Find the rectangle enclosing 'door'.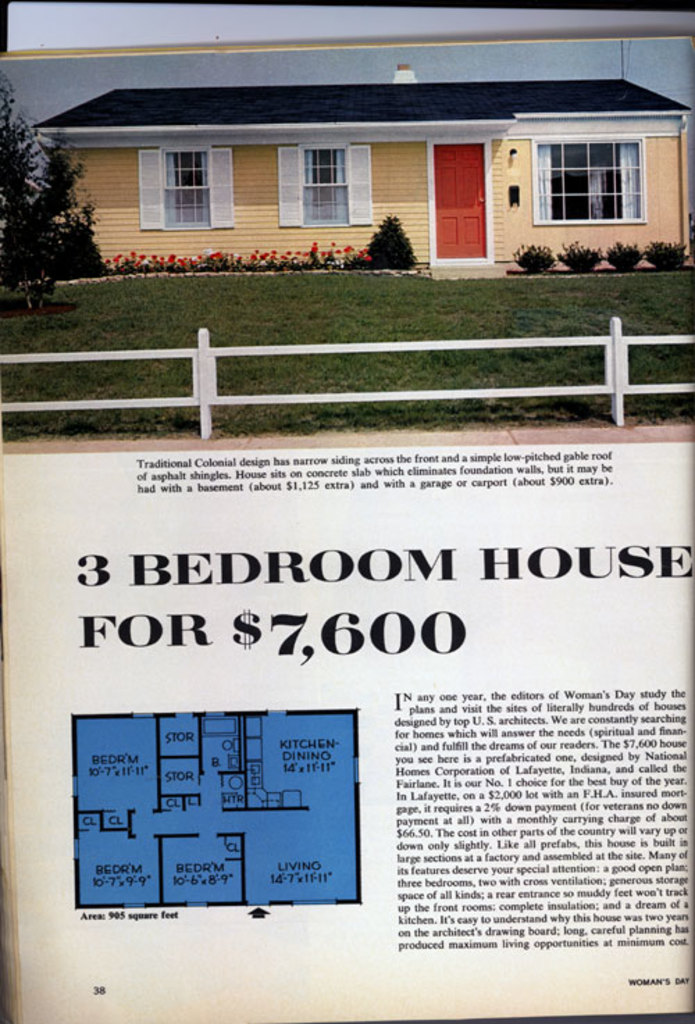
box(432, 142, 488, 261).
